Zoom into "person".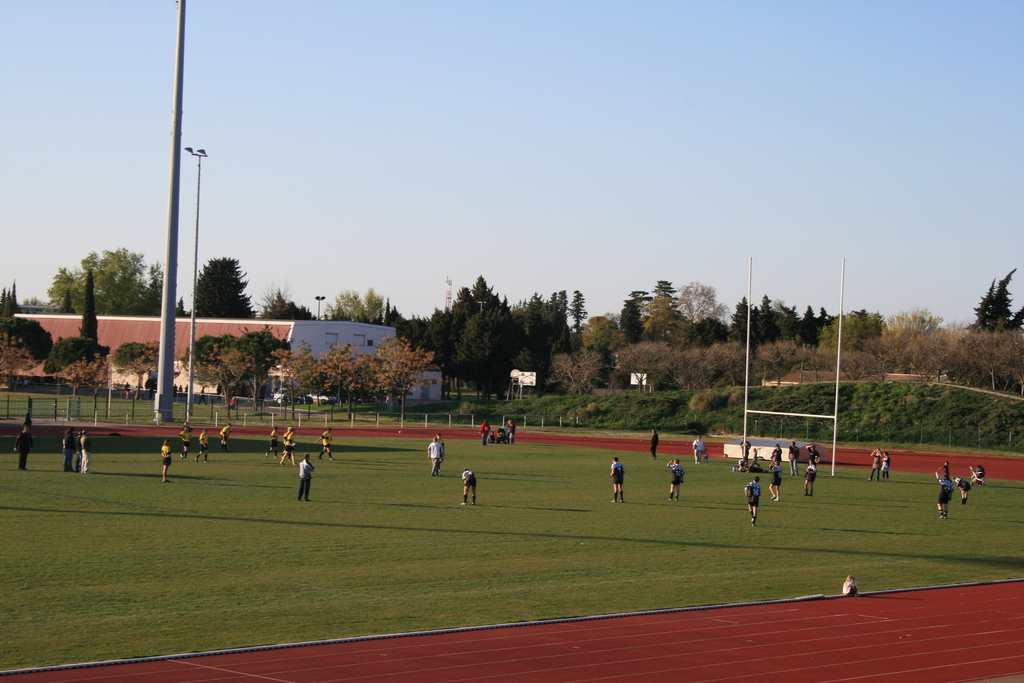
Zoom target: Rect(868, 448, 877, 482).
